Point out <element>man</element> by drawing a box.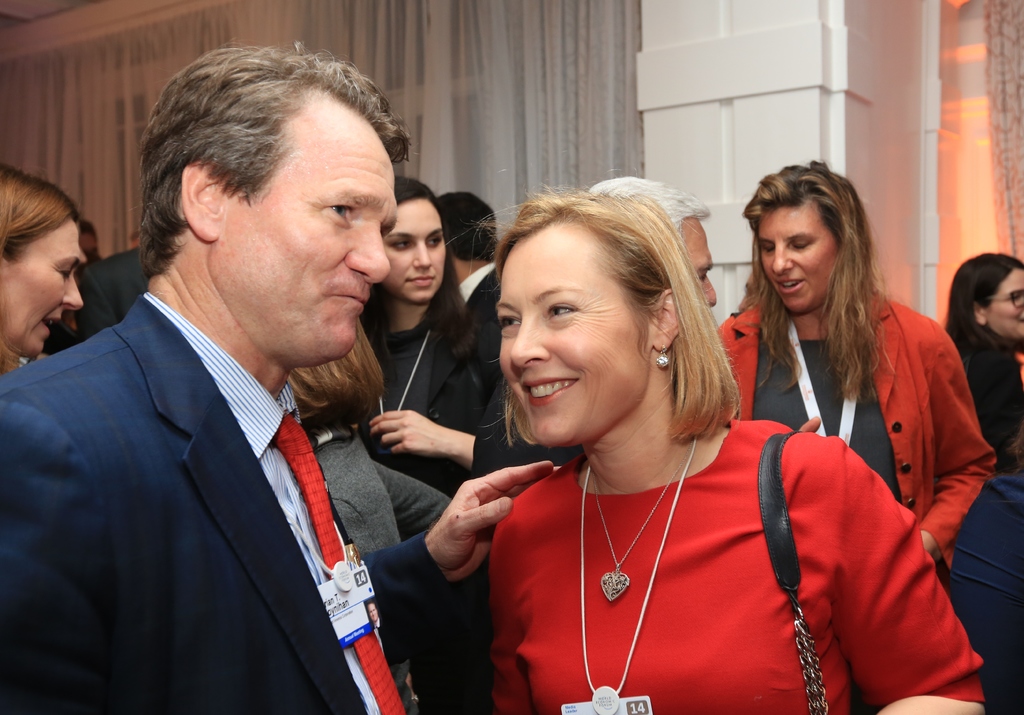
bbox(368, 601, 384, 629).
